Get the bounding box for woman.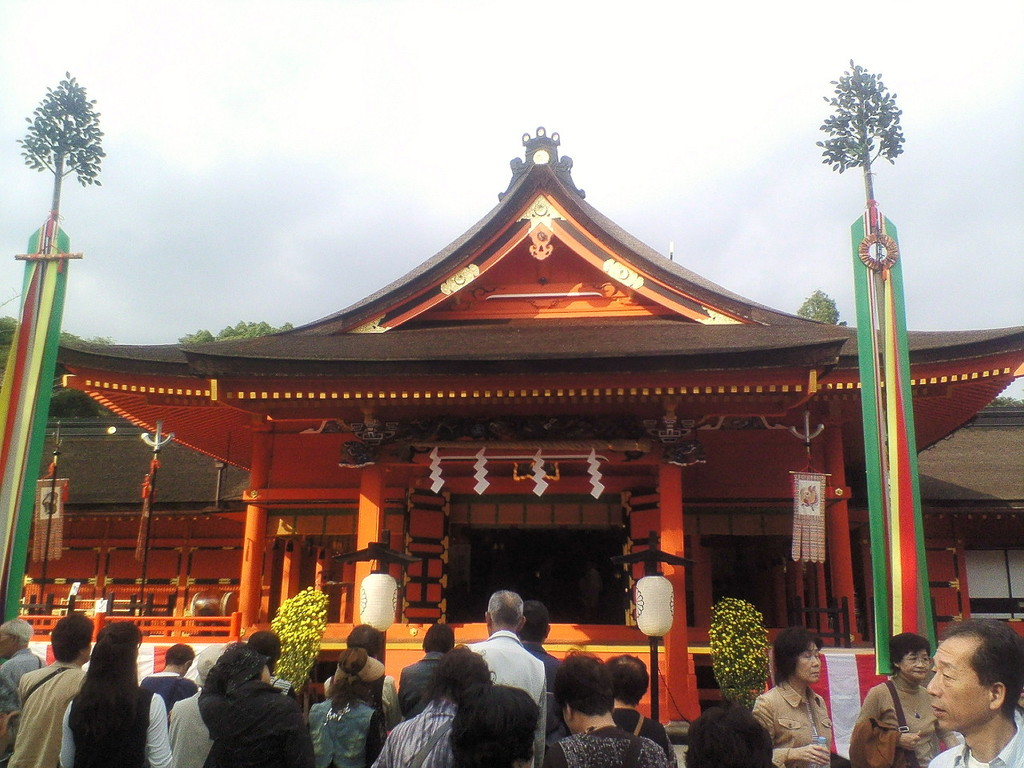
box(837, 627, 948, 767).
